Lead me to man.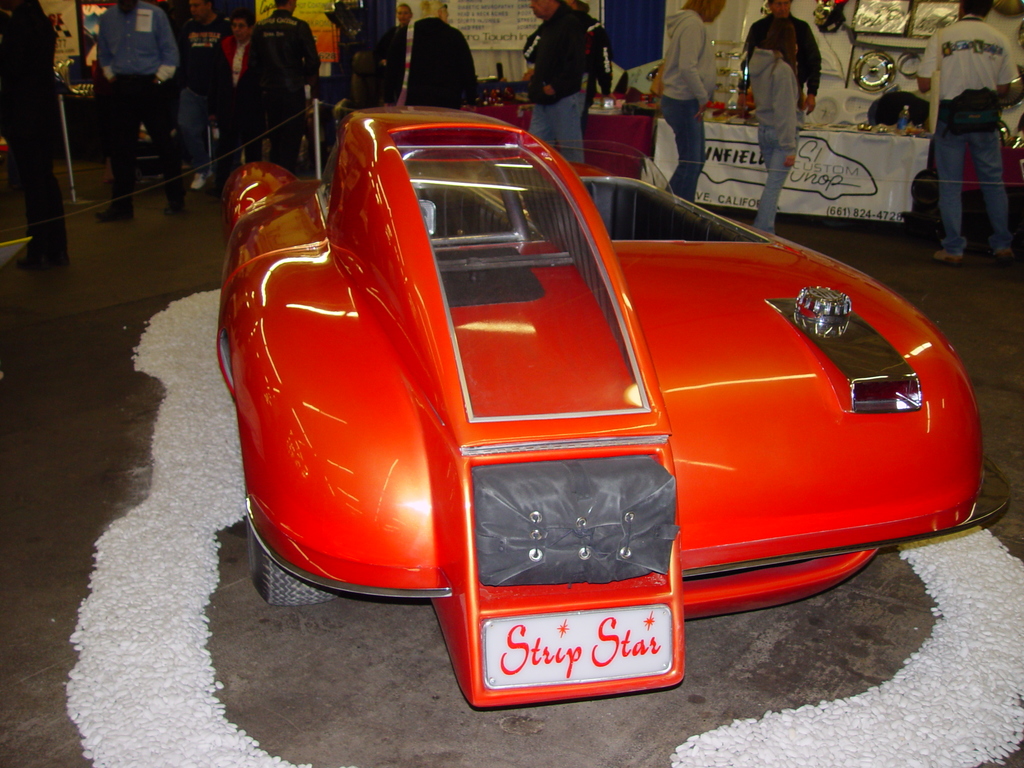
Lead to (left=94, top=0, right=181, bottom=214).
